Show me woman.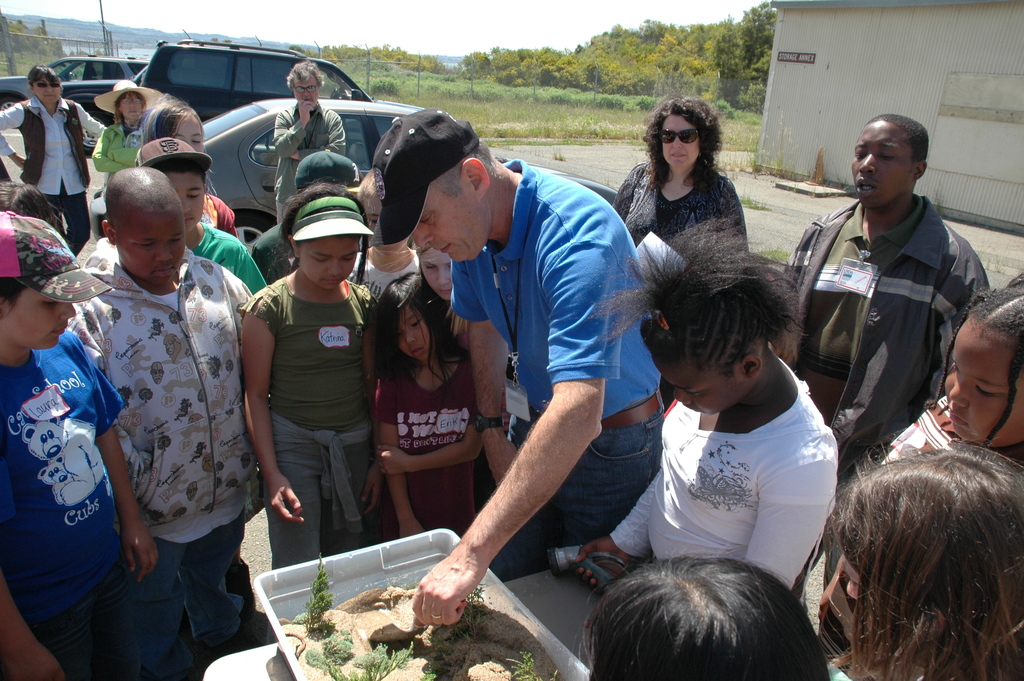
woman is here: region(83, 76, 180, 179).
